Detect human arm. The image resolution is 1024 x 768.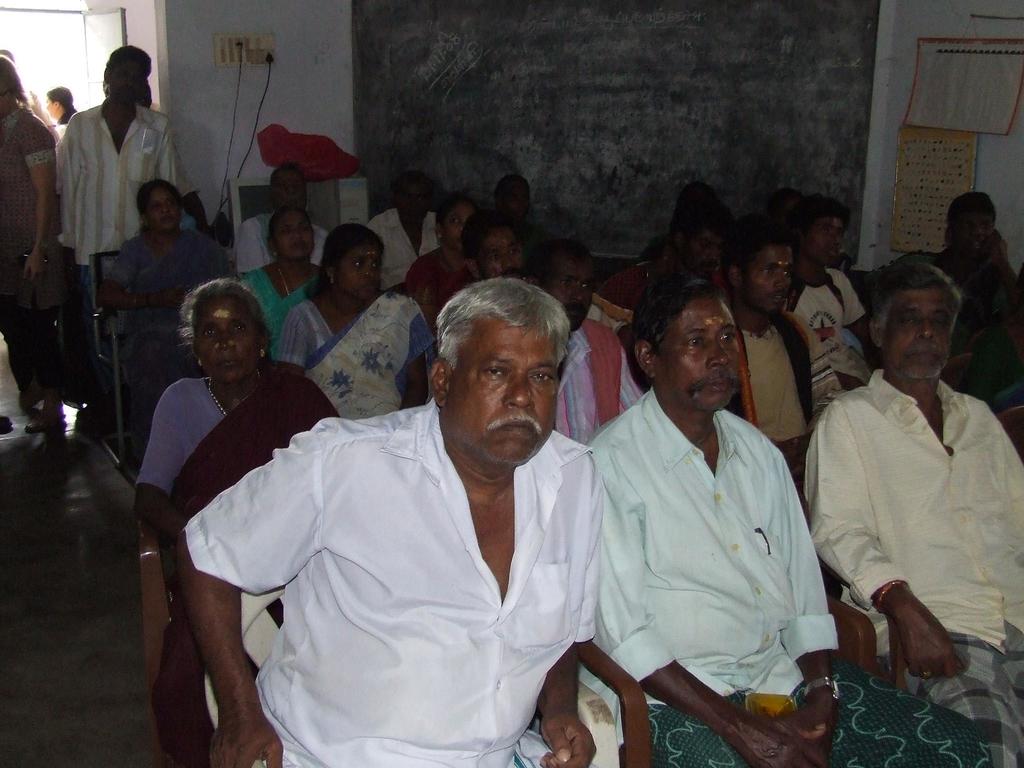
bbox=(90, 241, 179, 312).
